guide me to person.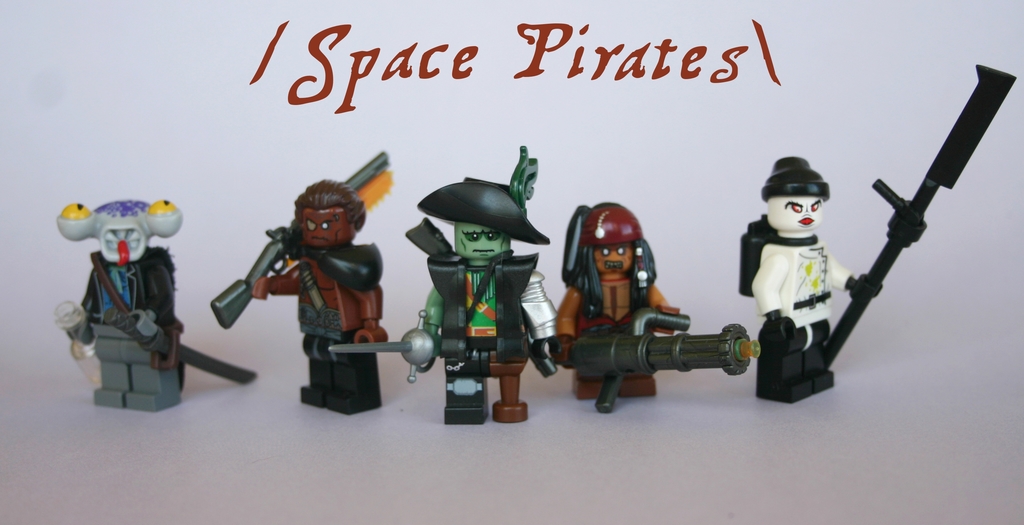
Guidance: [left=52, top=194, right=181, bottom=413].
